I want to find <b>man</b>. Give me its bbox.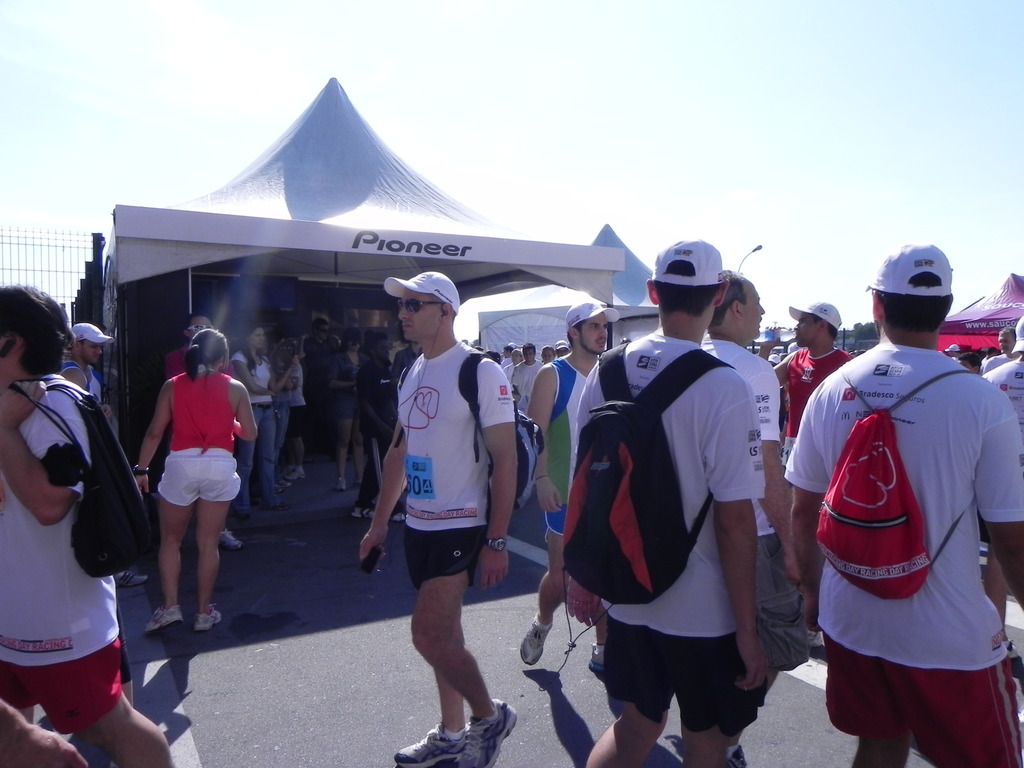
detection(171, 312, 245, 549).
